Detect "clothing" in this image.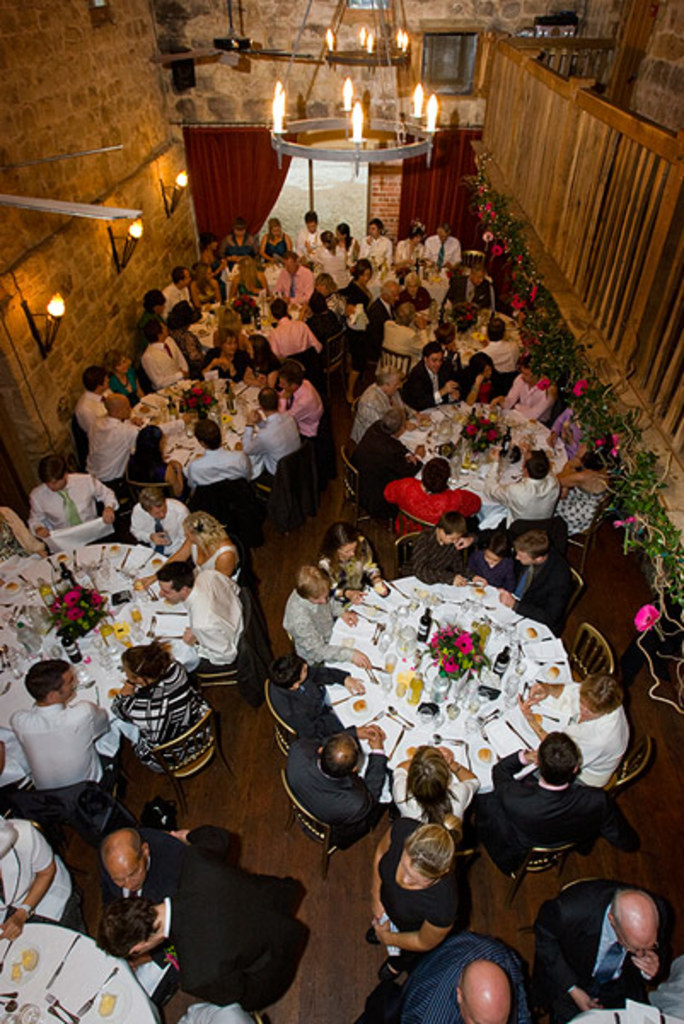
Detection: box(189, 536, 229, 577).
